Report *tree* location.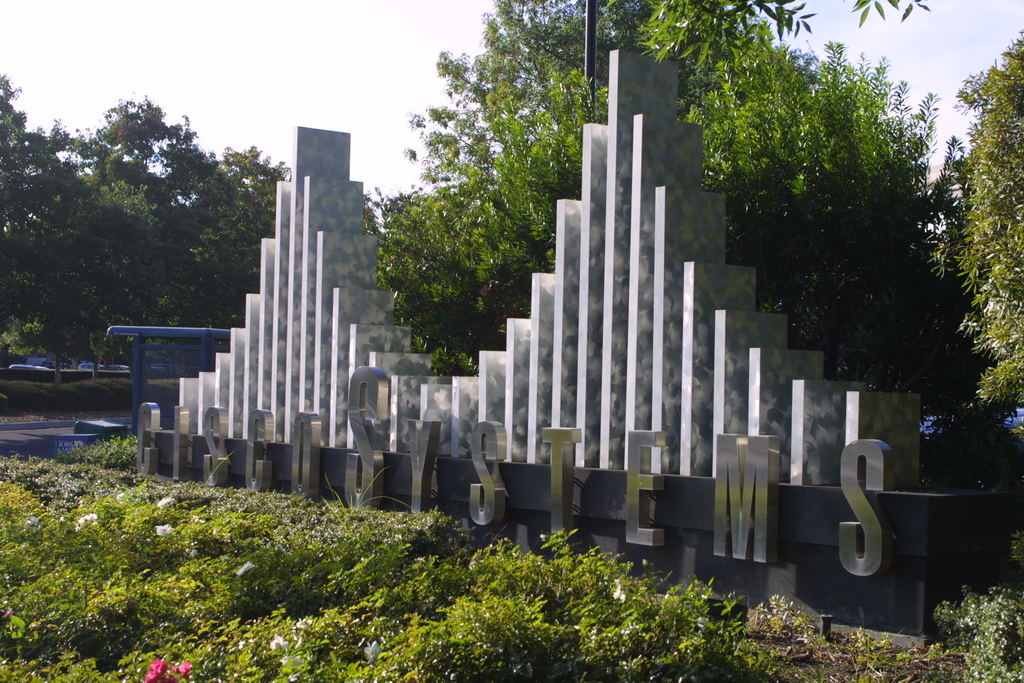
Report: box(409, 0, 944, 374).
